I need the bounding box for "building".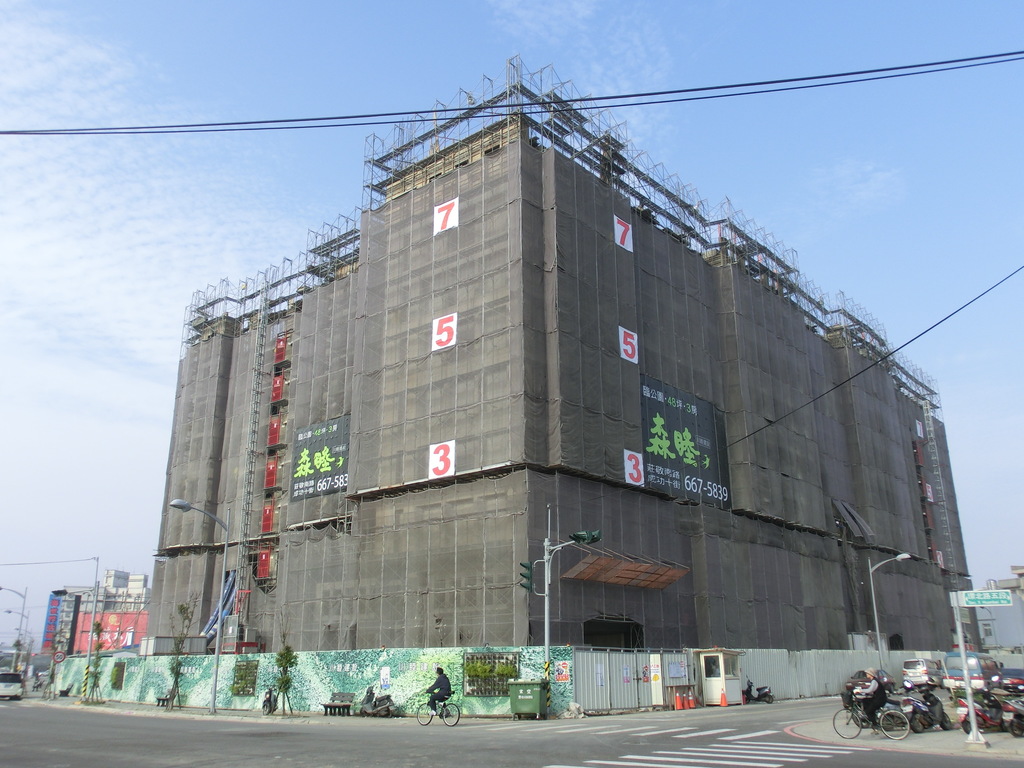
Here it is: bbox=(142, 53, 986, 654).
